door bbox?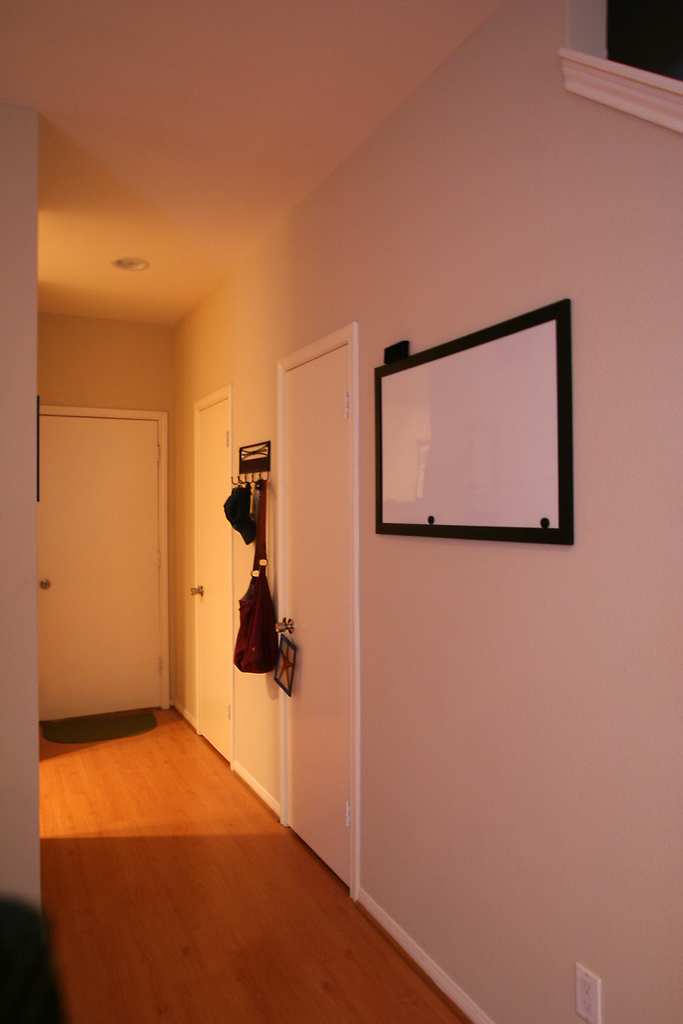
<box>185,399,229,765</box>
